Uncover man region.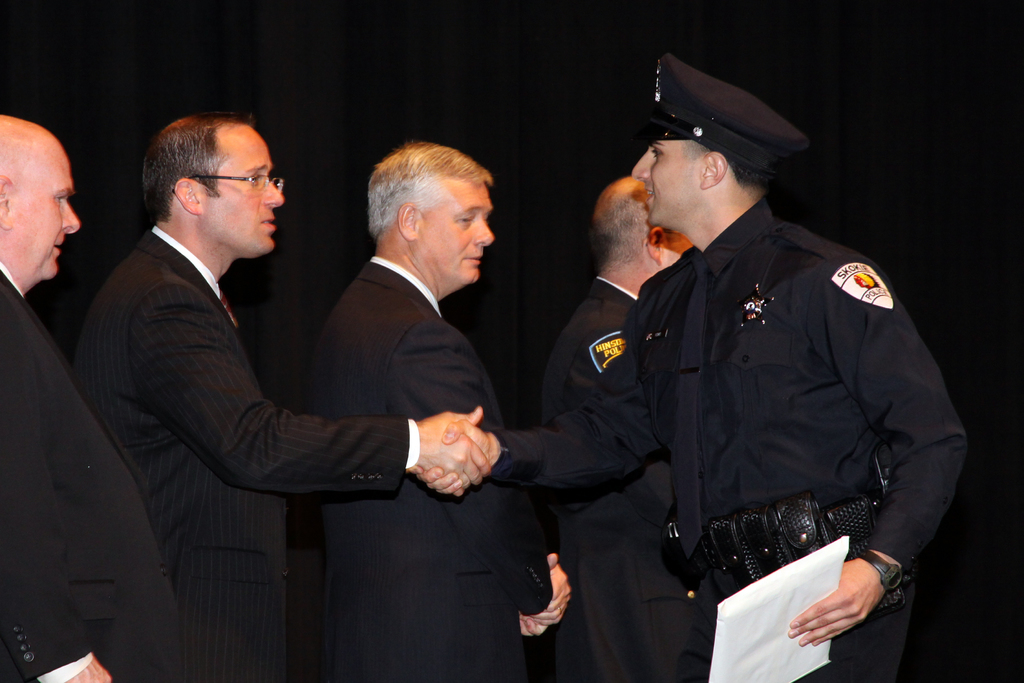
Uncovered: detection(535, 170, 719, 682).
